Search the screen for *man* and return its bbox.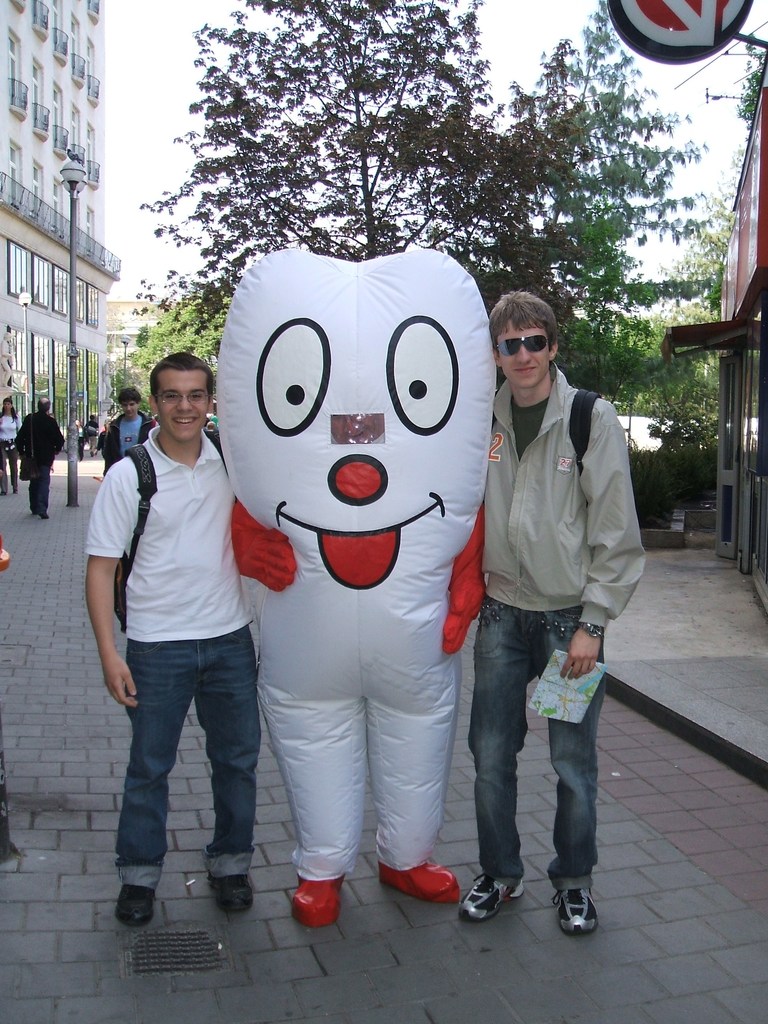
Found: l=79, t=343, r=288, b=919.
